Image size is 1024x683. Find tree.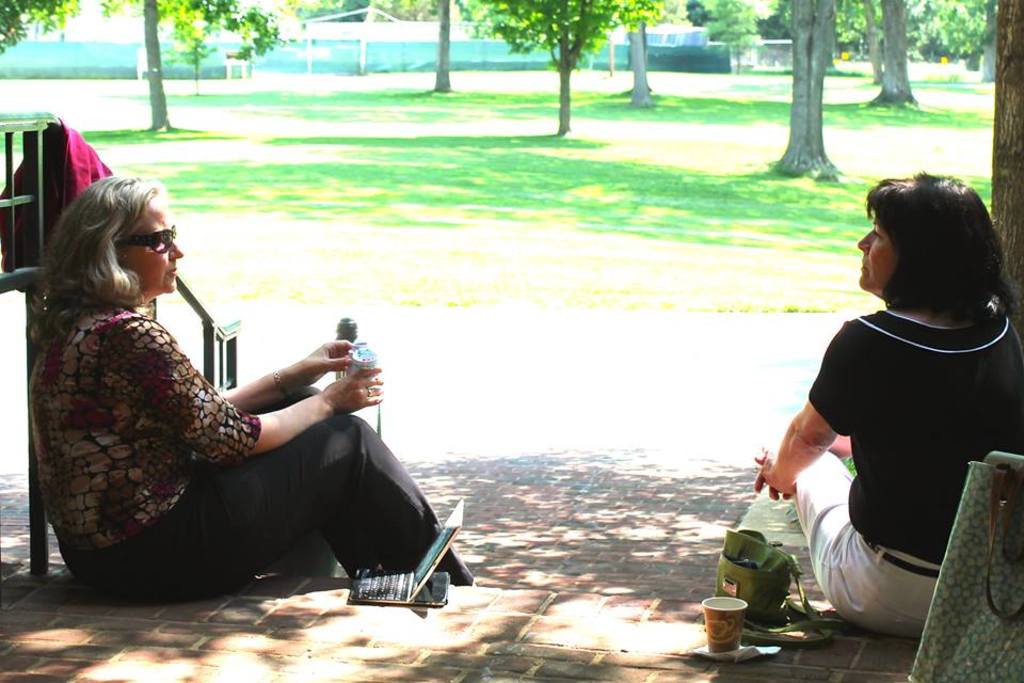
<bbox>464, 0, 685, 137</bbox>.
